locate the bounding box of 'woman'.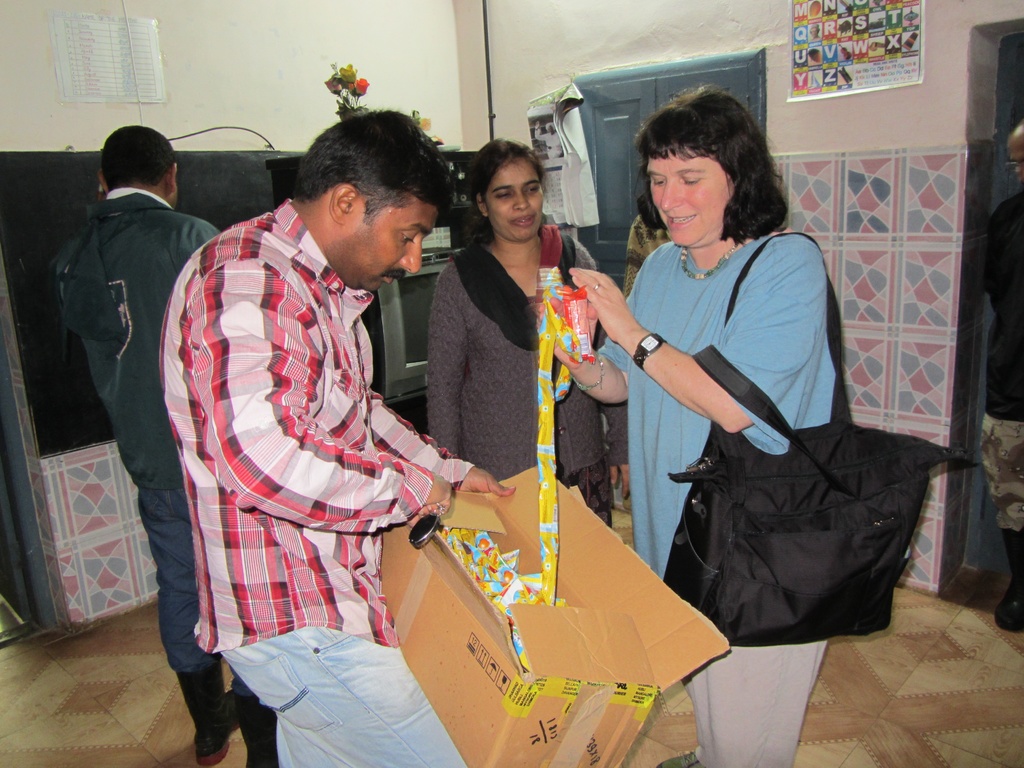
Bounding box: l=426, t=137, r=627, b=527.
